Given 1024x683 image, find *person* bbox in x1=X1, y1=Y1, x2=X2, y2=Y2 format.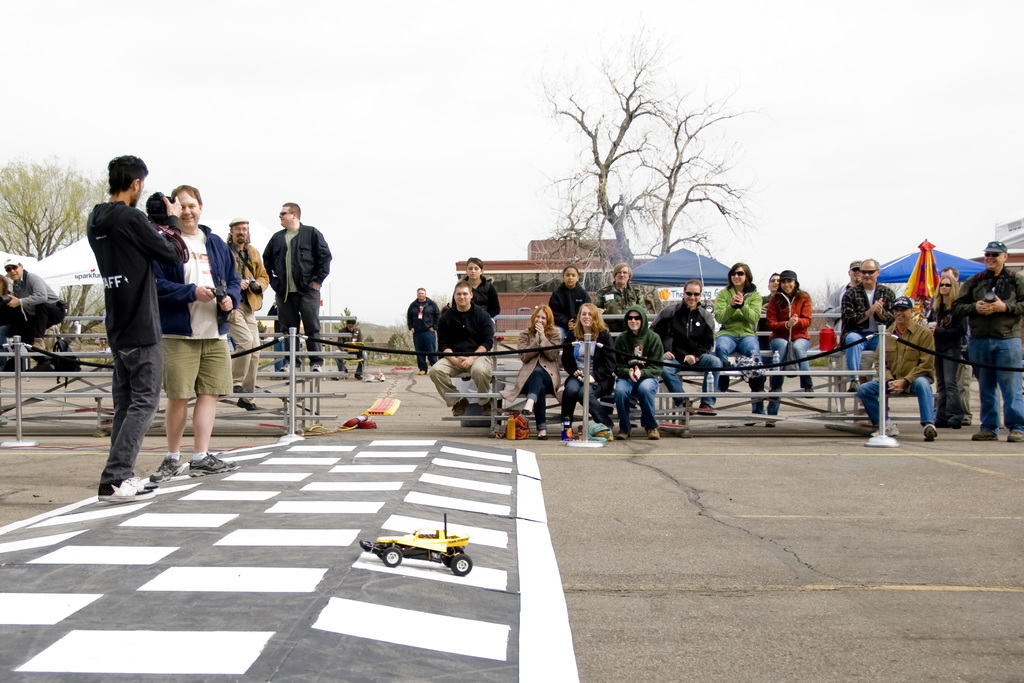
x1=511, y1=306, x2=568, y2=441.
